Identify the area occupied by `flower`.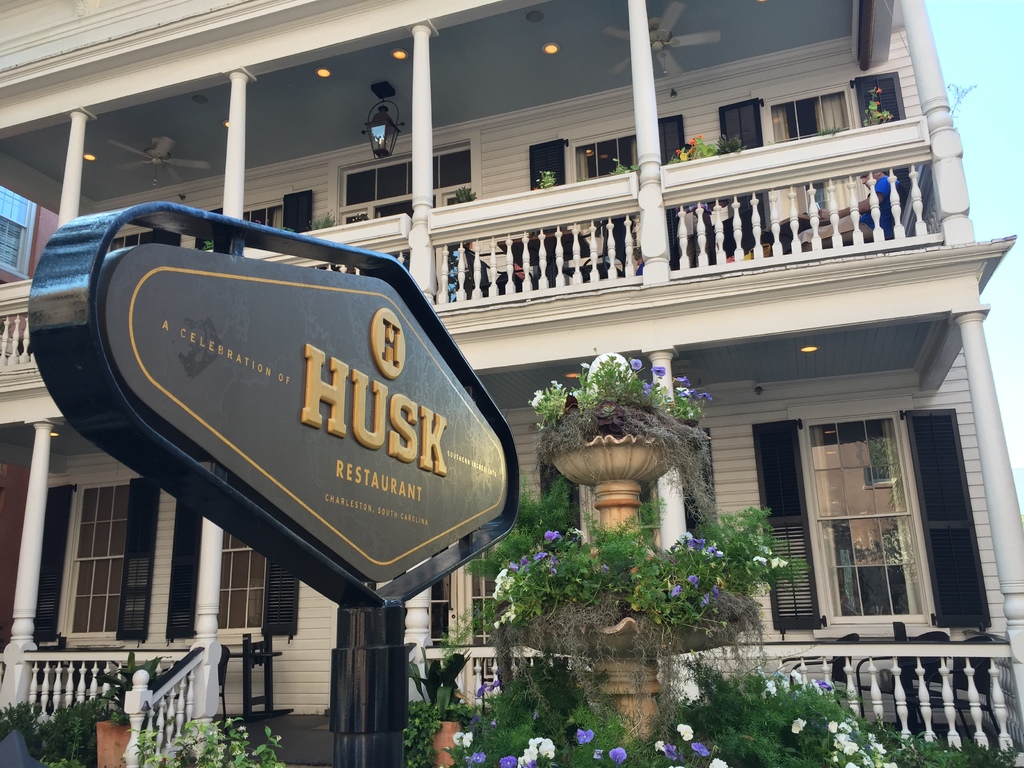
Area: [left=609, top=748, right=627, bottom=764].
